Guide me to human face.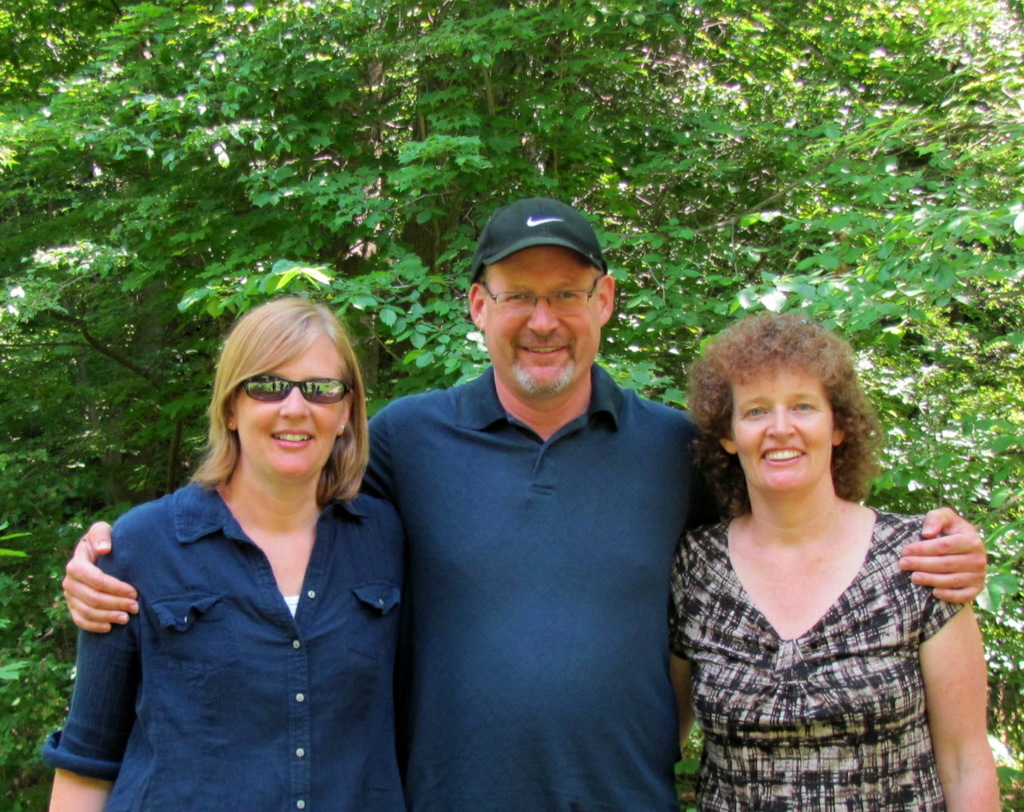
Guidance: (237, 333, 345, 483).
